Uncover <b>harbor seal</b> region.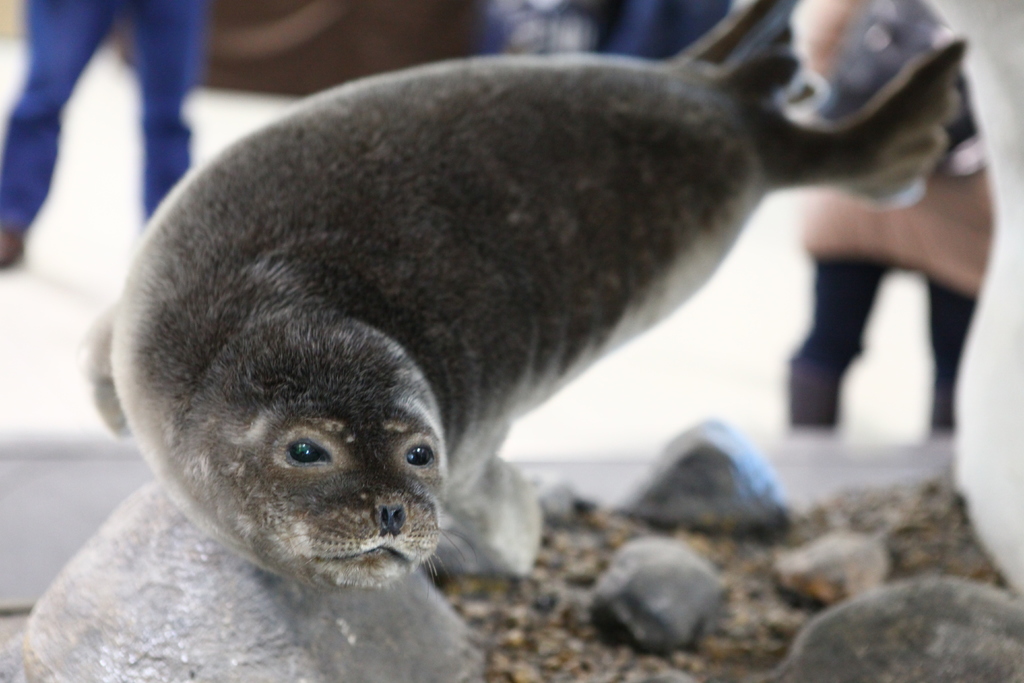
Uncovered: bbox(89, 52, 768, 591).
